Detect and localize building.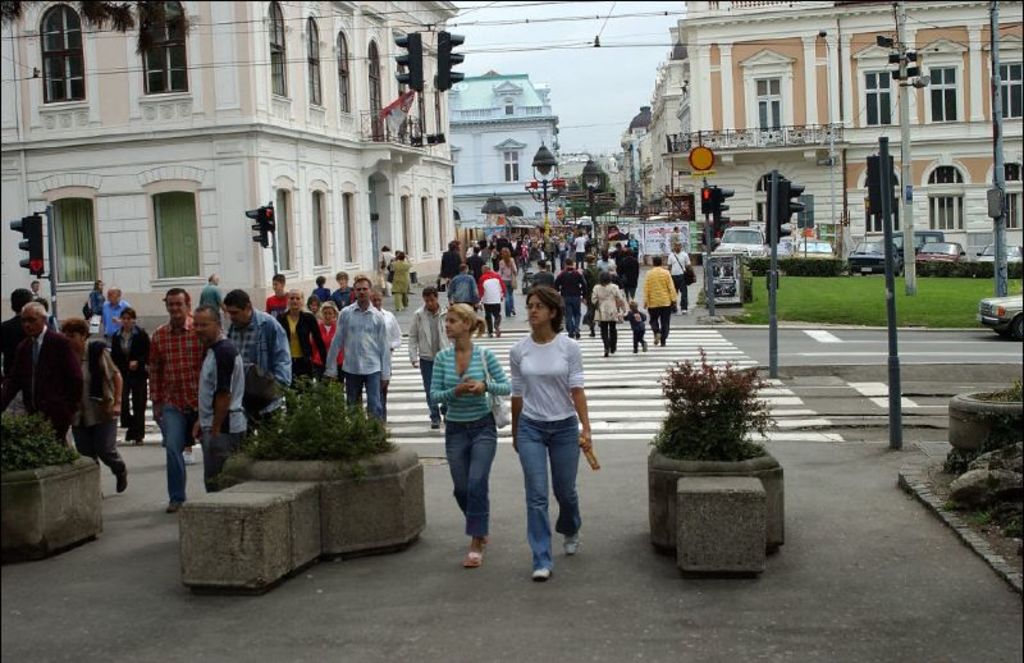
Localized at <region>457, 83, 558, 228</region>.
